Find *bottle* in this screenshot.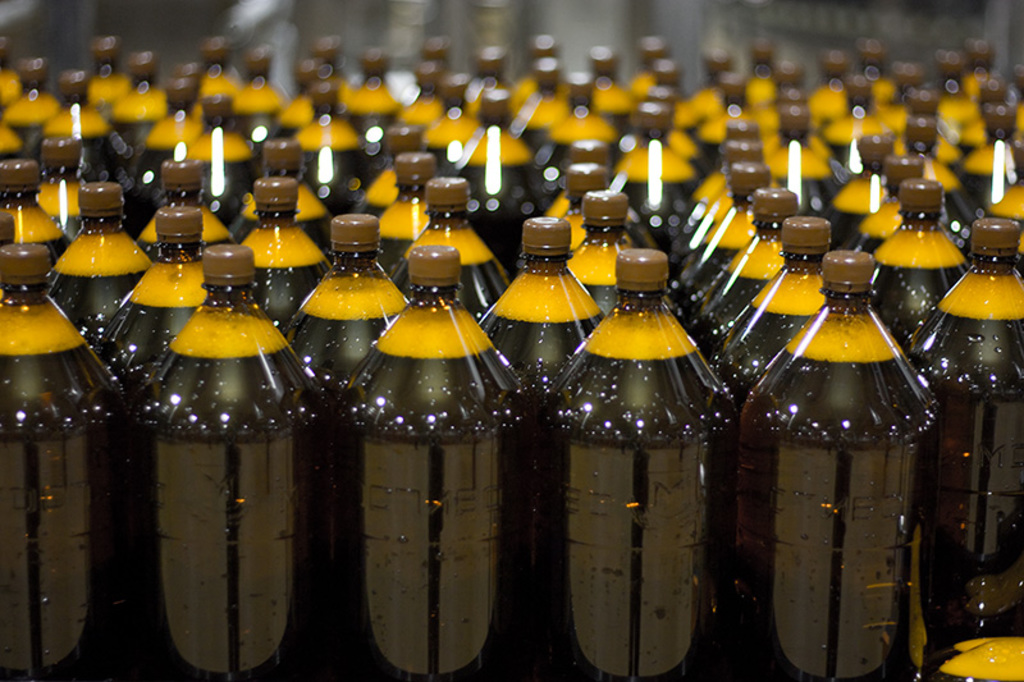
The bounding box for *bottle* is bbox=(390, 61, 449, 134).
